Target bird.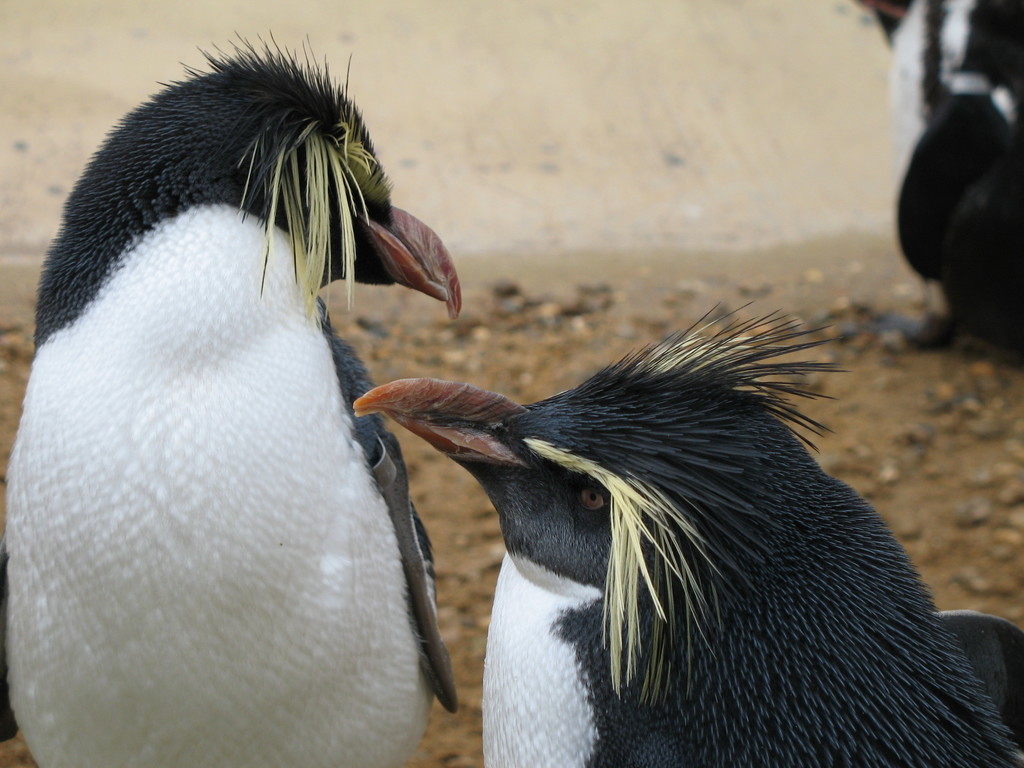
Target region: region(853, 0, 1023, 328).
